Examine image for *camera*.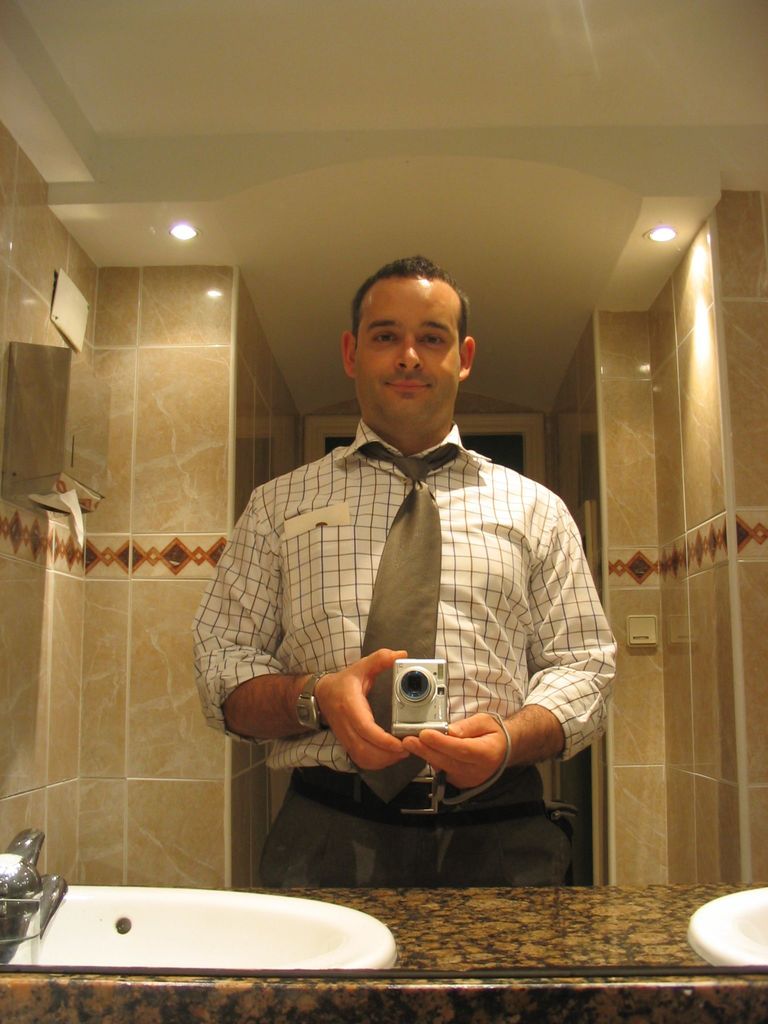
Examination result: bbox(390, 662, 446, 736).
